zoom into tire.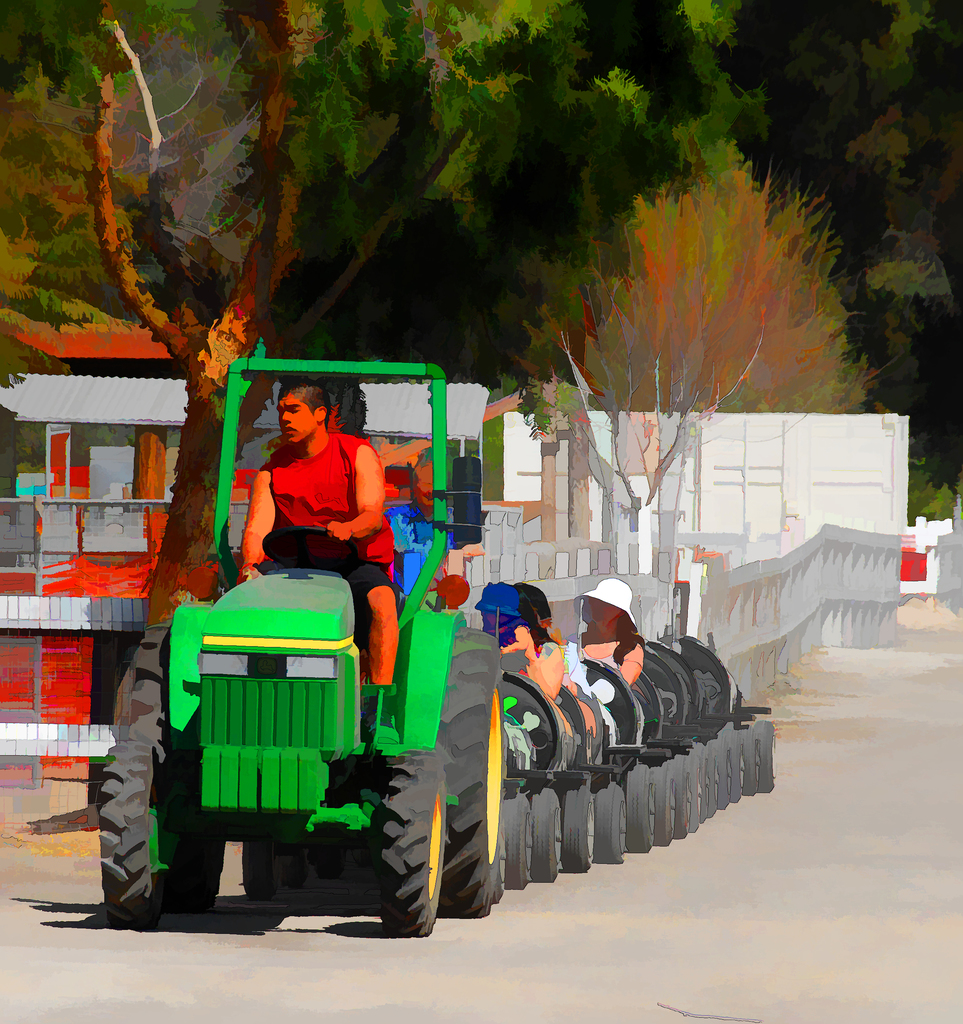
Zoom target: (98, 741, 175, 932).
